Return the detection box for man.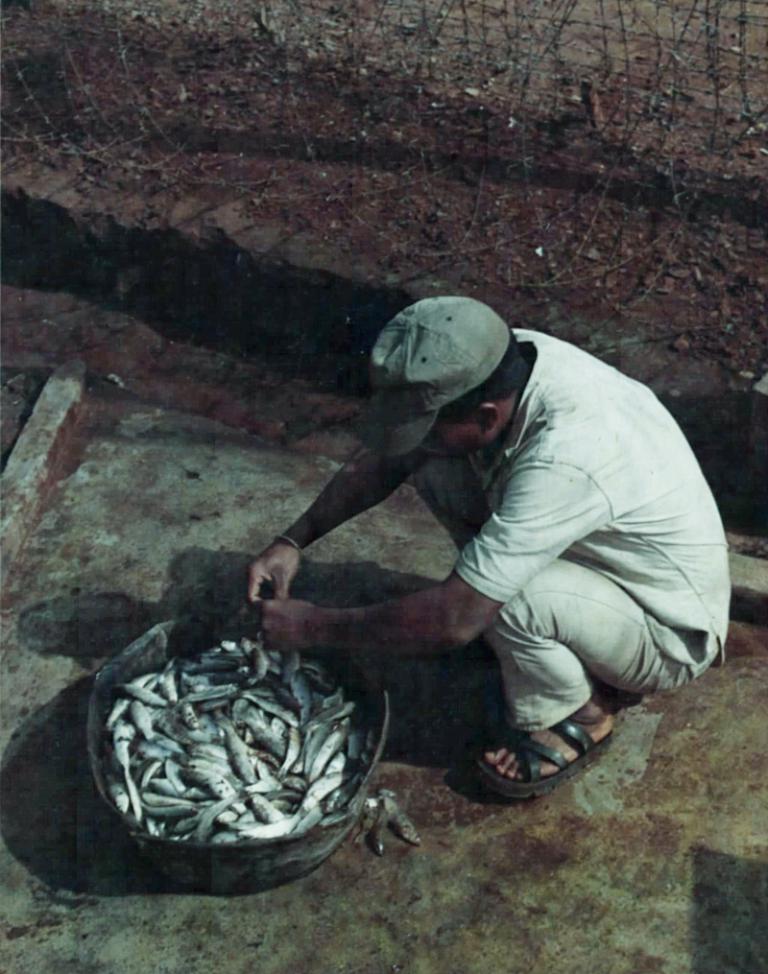
[244, 296, 734, 800].
